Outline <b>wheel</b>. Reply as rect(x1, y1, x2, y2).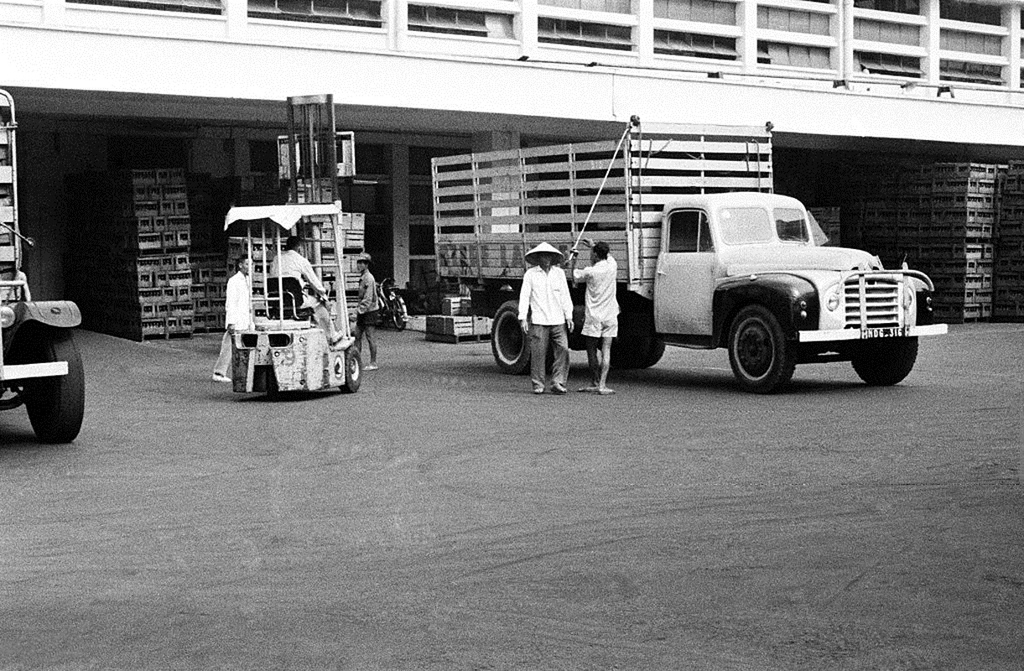
rect(10, 331, 70, 442).
